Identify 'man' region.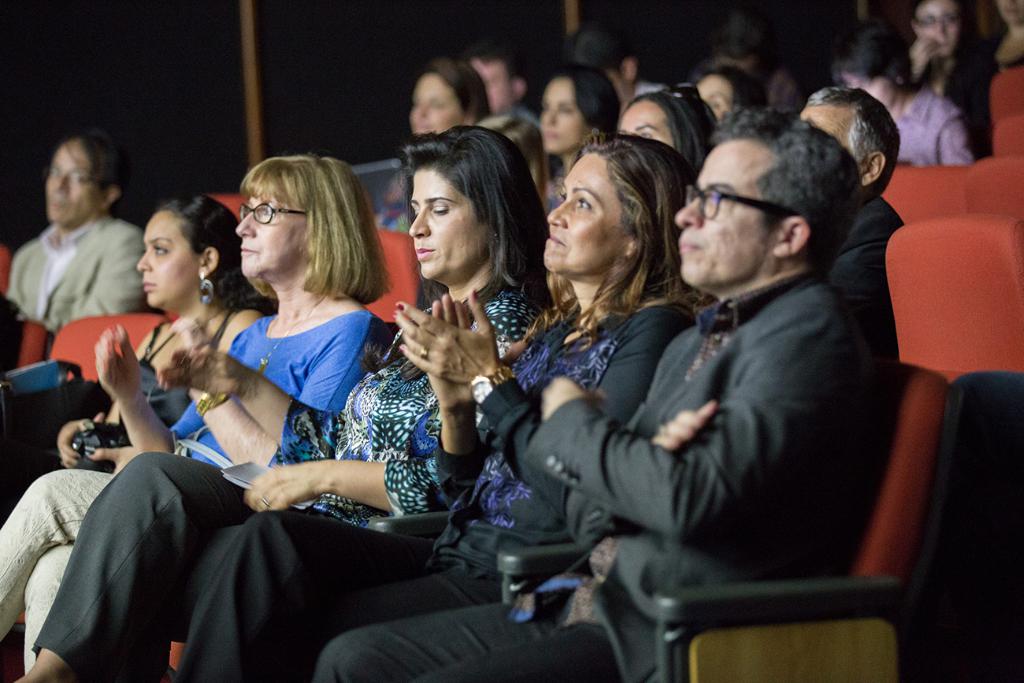
Region: 9/135/145/369.
